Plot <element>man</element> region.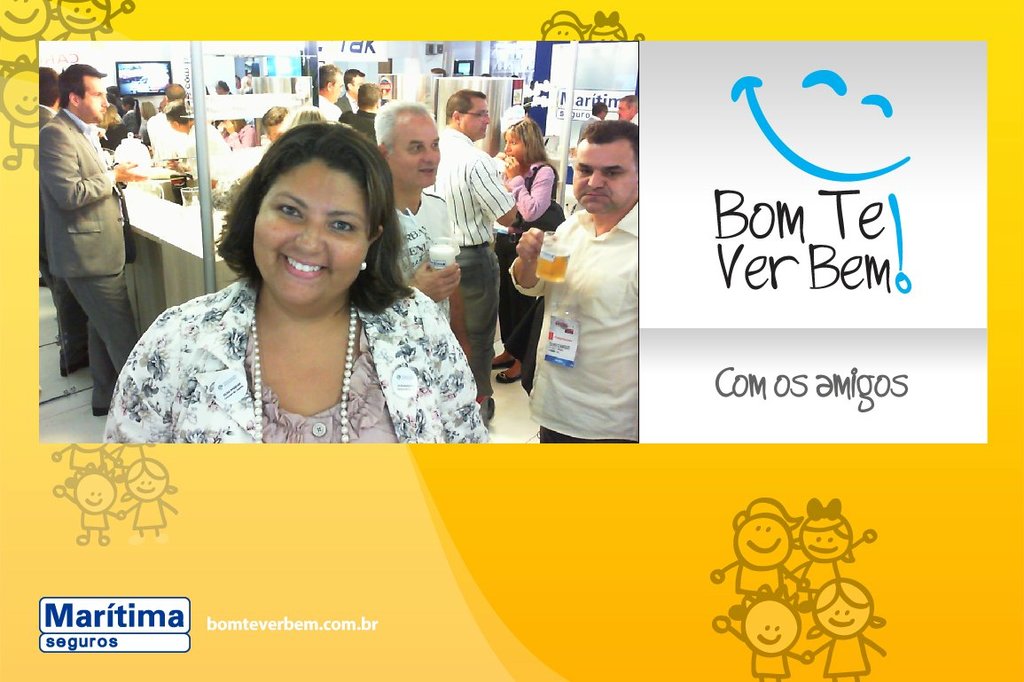
Plotted at x1=336 y1=61 x2=371 y2=106.
